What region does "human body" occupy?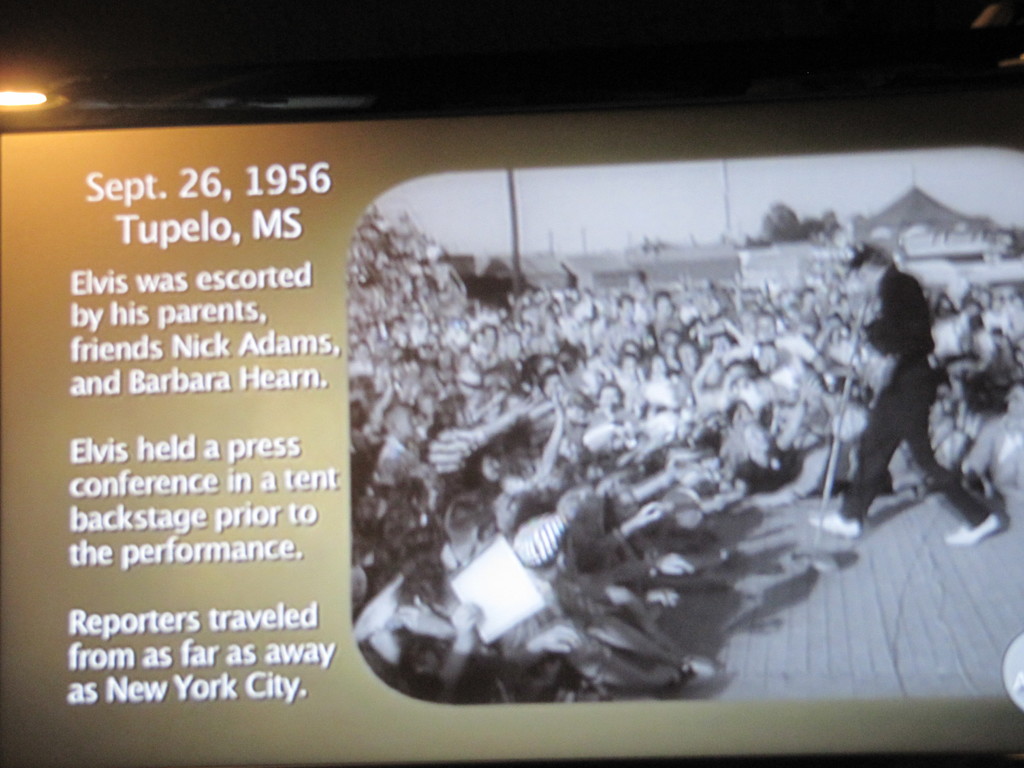
bbox(819, 244, 1004, 545).
